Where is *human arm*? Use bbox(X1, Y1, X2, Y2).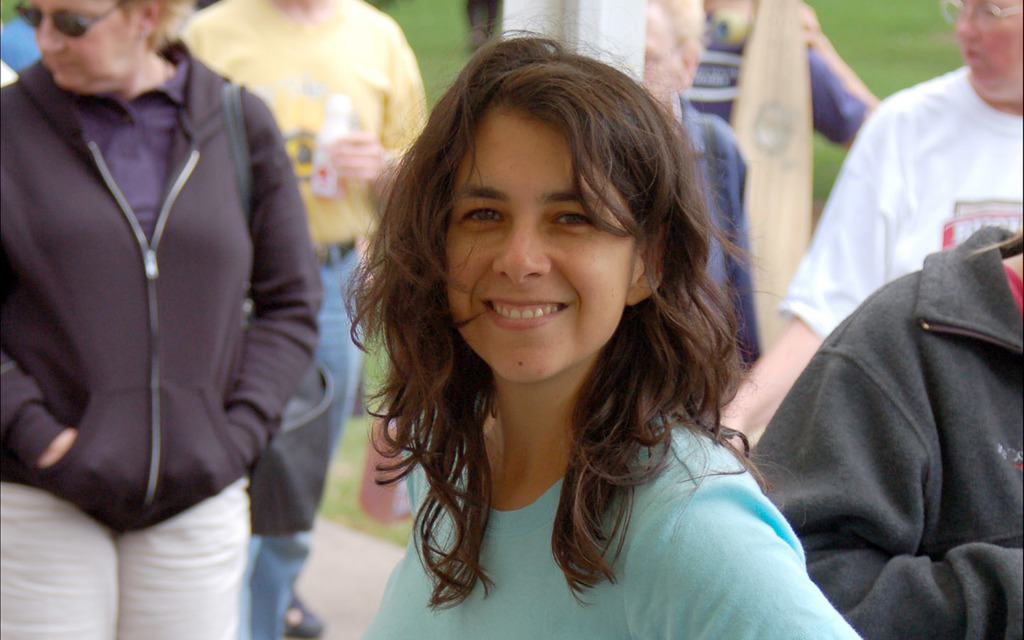
bbox(174, 7, 233, 79).
